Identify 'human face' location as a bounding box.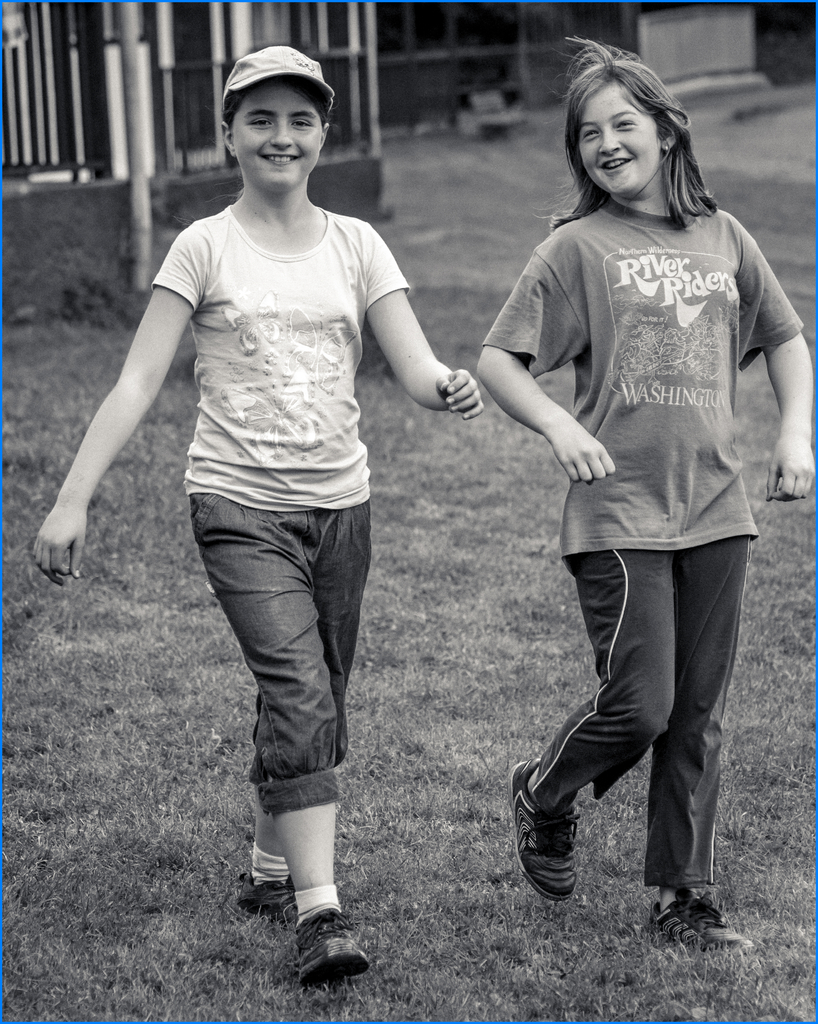
l=232, t=83, r=327, b=195.
